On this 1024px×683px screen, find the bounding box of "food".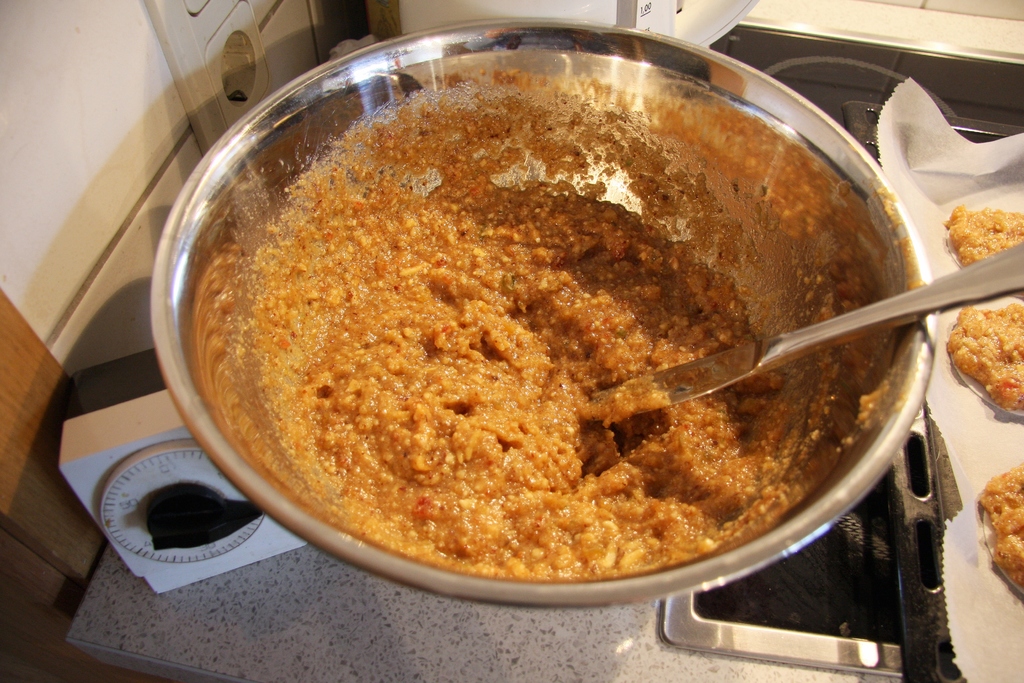
Bounding box: [x1=941, y1=297, x2=1023, y2=416].
